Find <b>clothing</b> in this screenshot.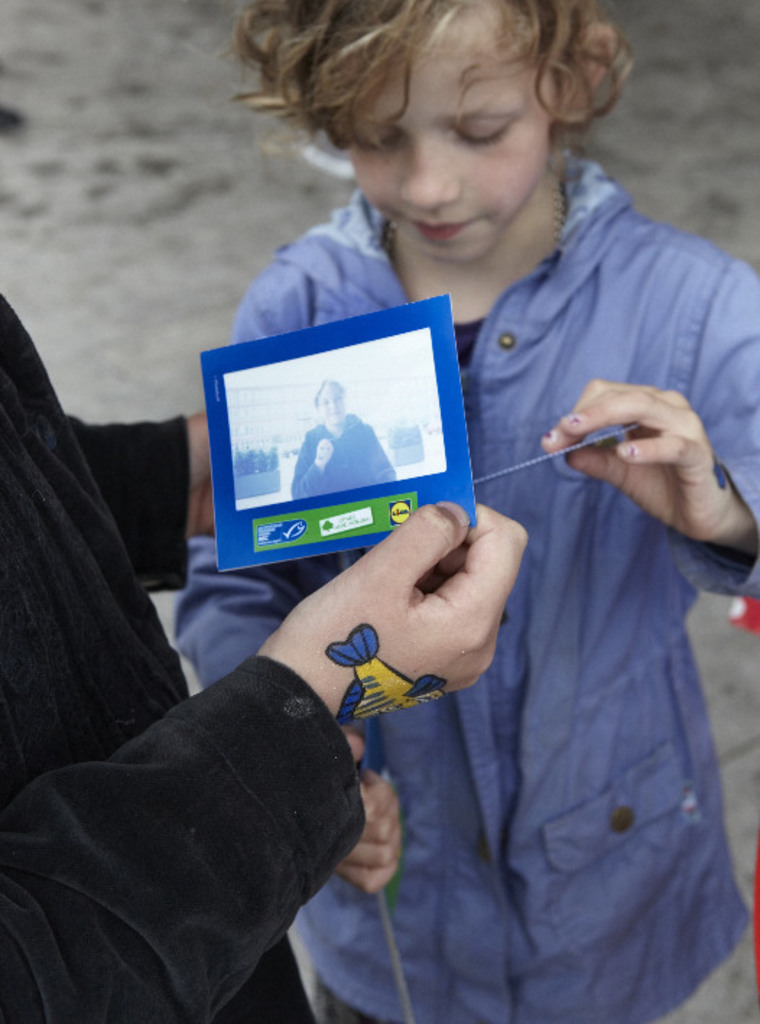
The bounding box for <b>clothing</b> is 0,279,366,1023.
